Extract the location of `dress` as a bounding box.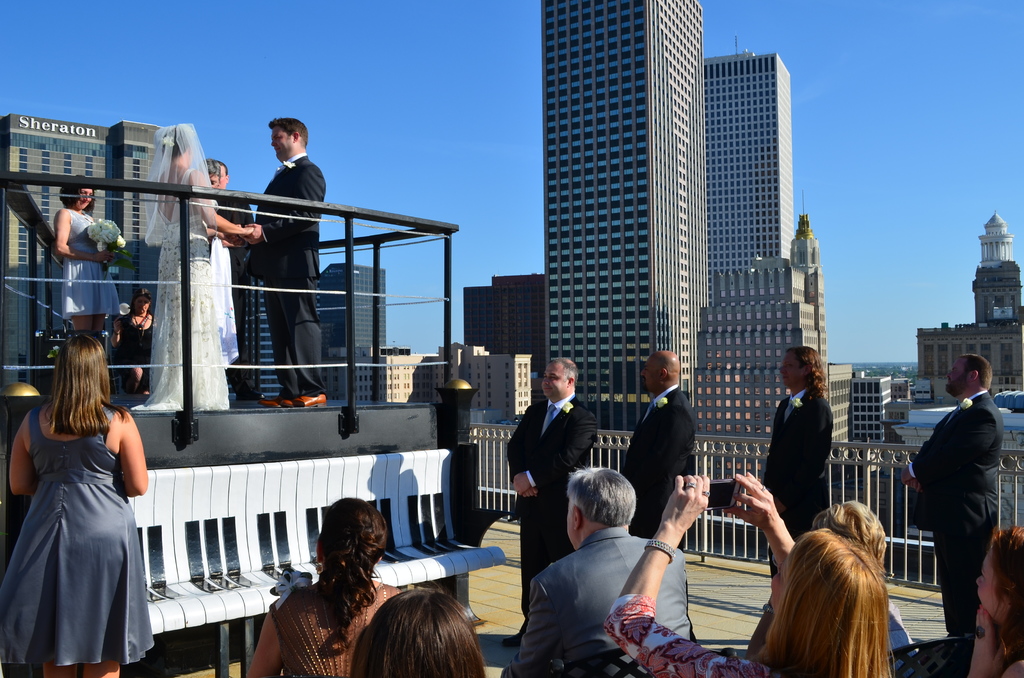
0,407,153,662.
